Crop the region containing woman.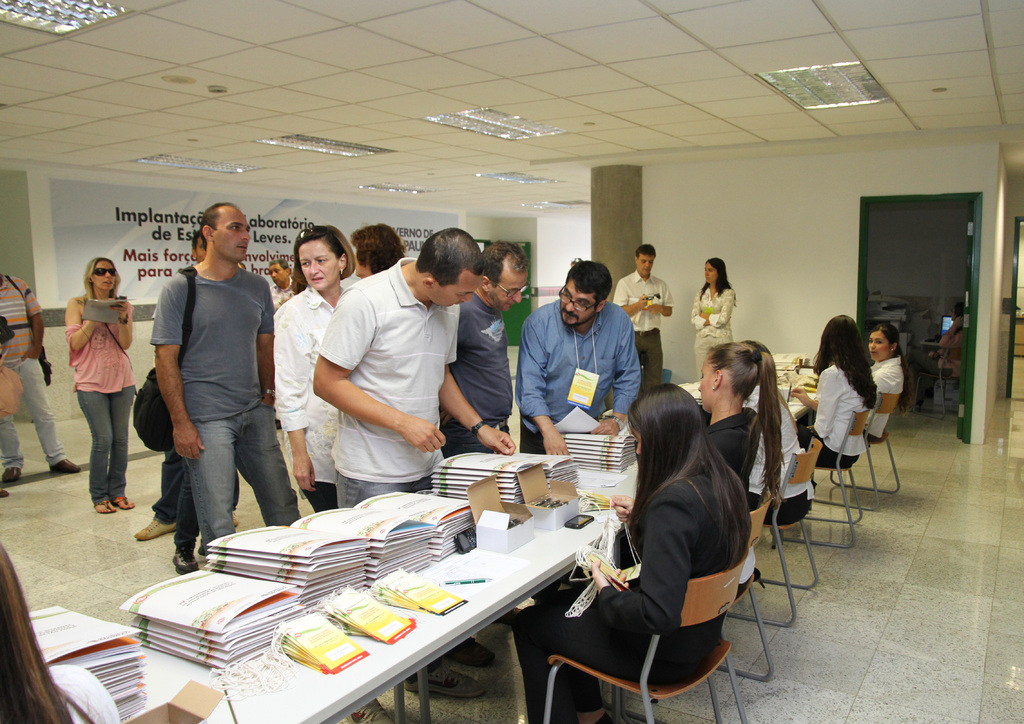
Crop region: box(524, 382, 755, 723).
